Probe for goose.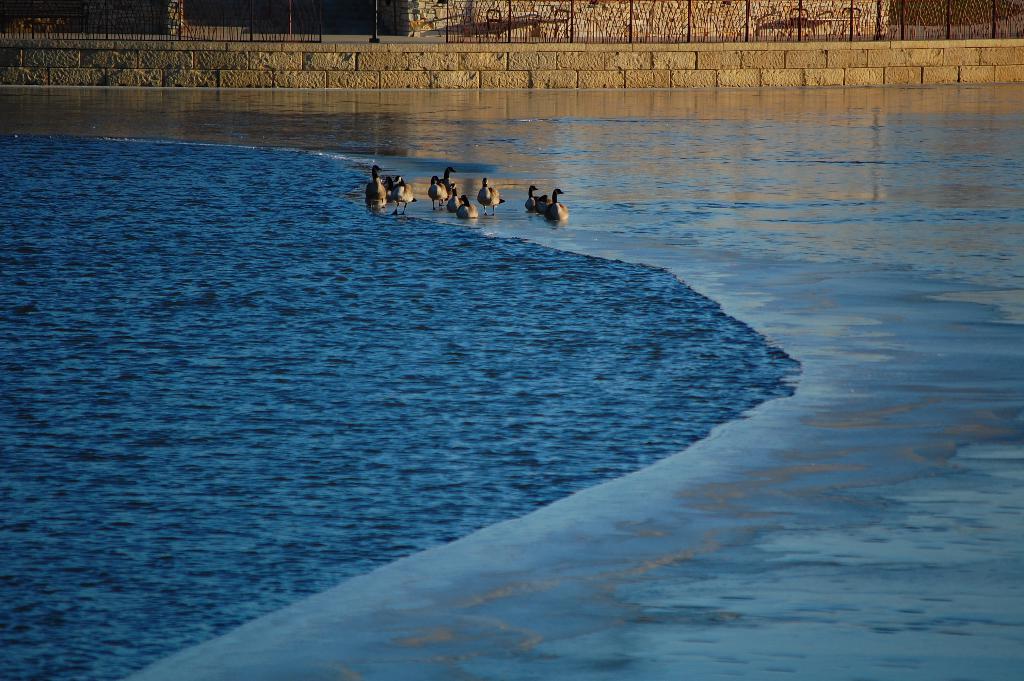
Probe result: [x1=391, y1=174, x2=413, y2=215].
